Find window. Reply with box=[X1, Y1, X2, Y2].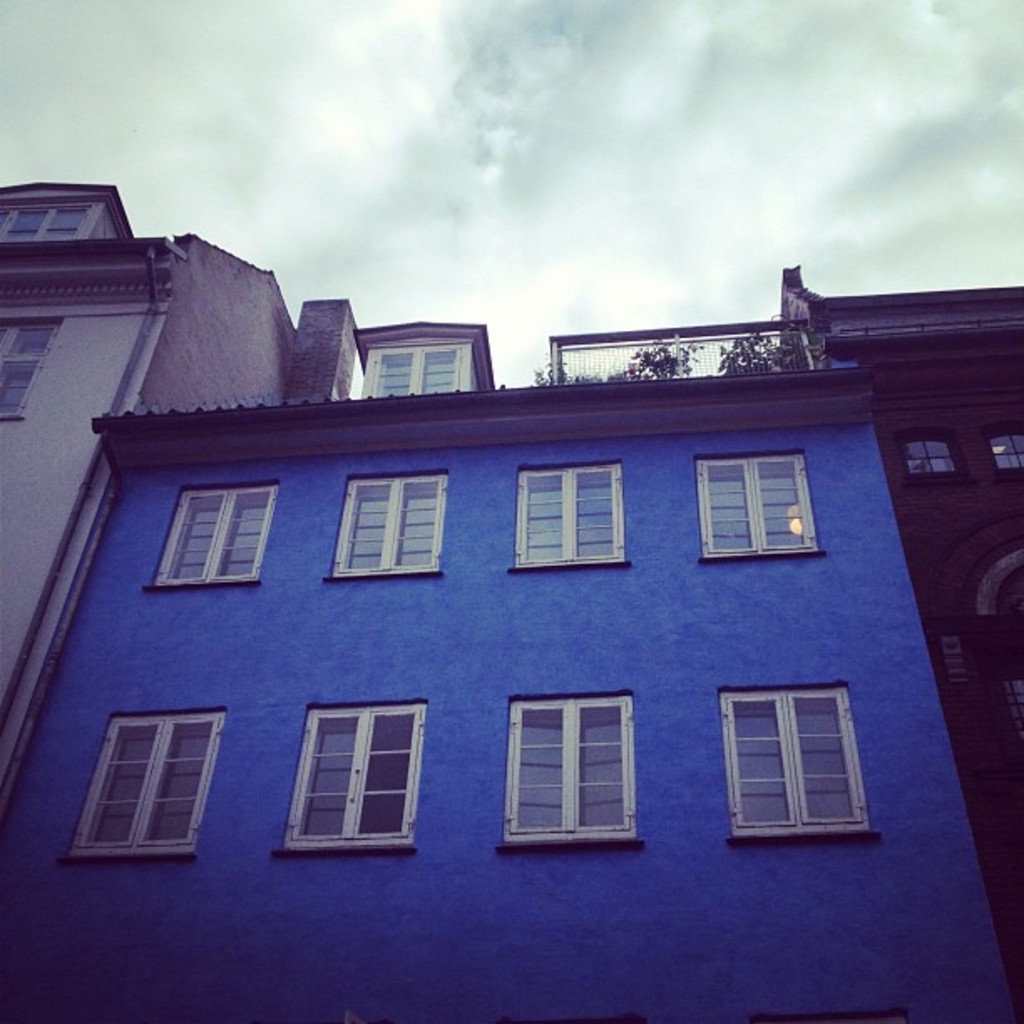
box=[515, 458, 626, 562].
